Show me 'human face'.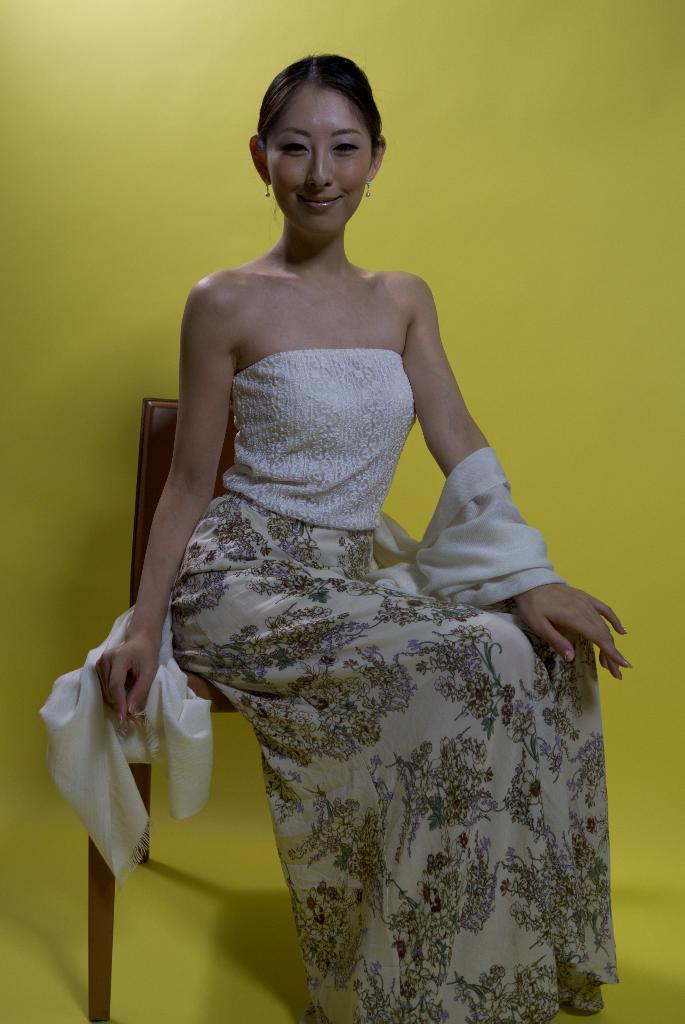
'human face' is here: (267, 84, 372, 228).
